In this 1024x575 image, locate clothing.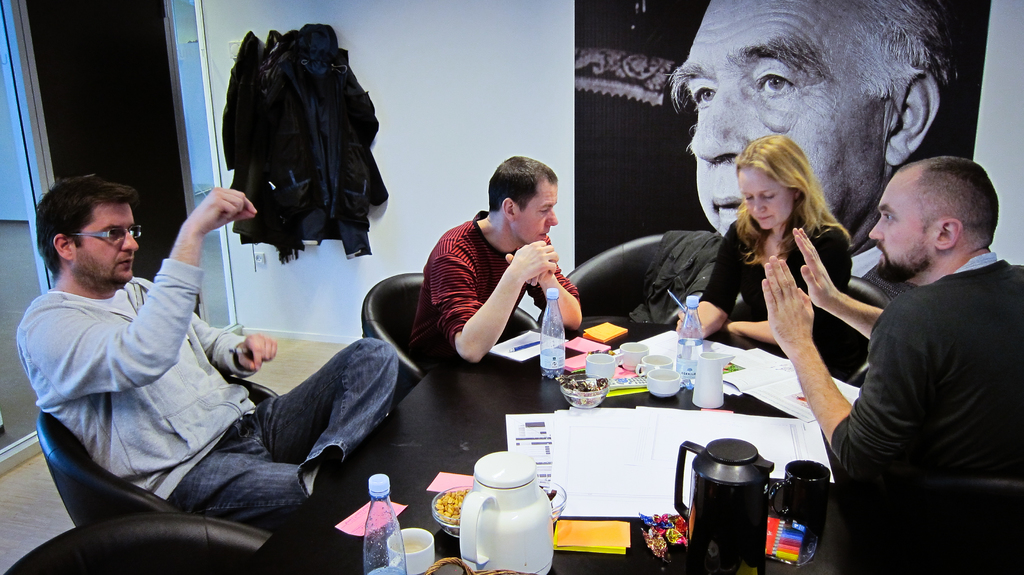
Bounding box: Rect(7, 268, 426, 531).
